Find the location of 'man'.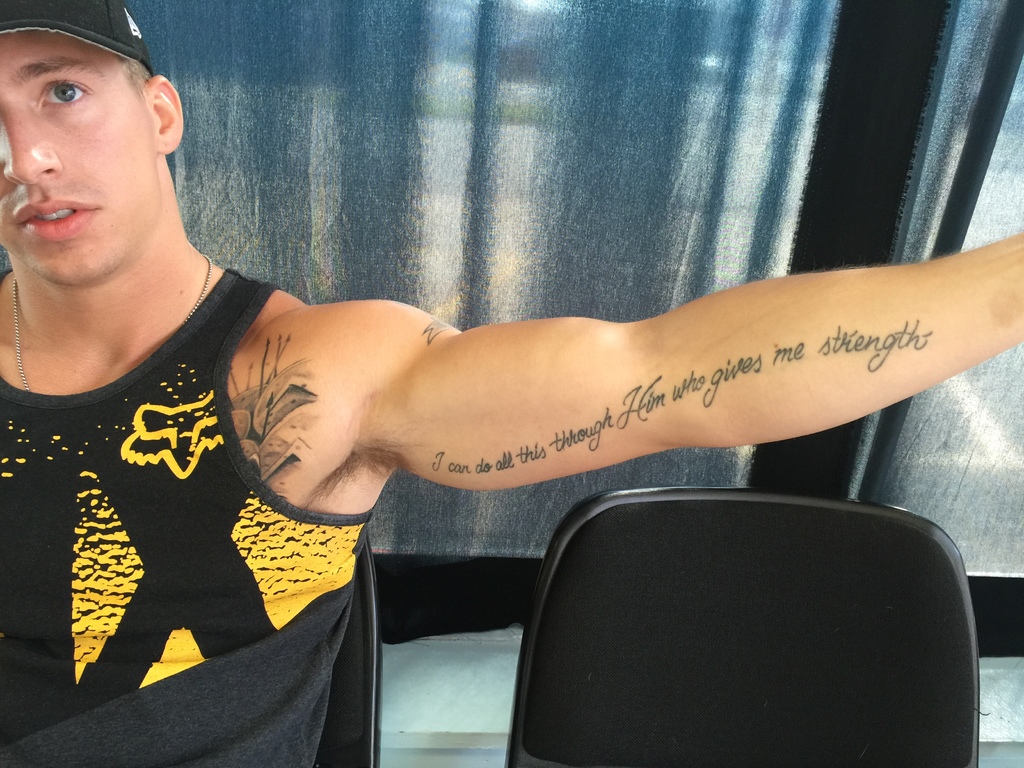
Location: 68, 15, 942, 767.
